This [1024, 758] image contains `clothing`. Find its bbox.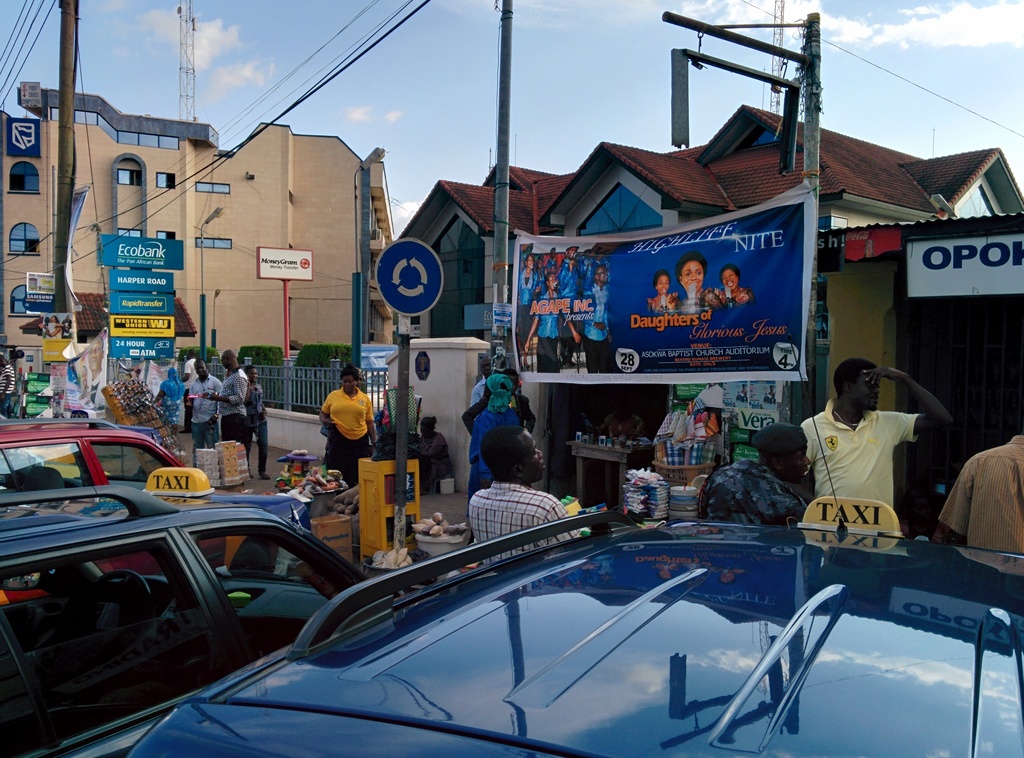
213 368 244 448.
